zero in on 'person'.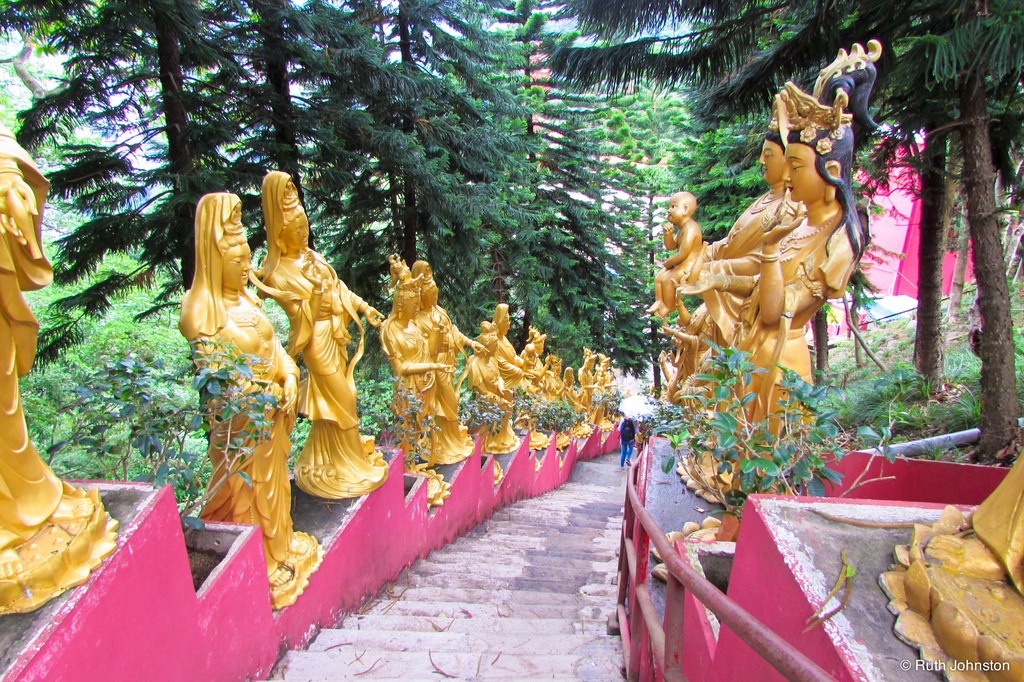
Zeroed in: <region>464, 321, 509, 483</region>.
